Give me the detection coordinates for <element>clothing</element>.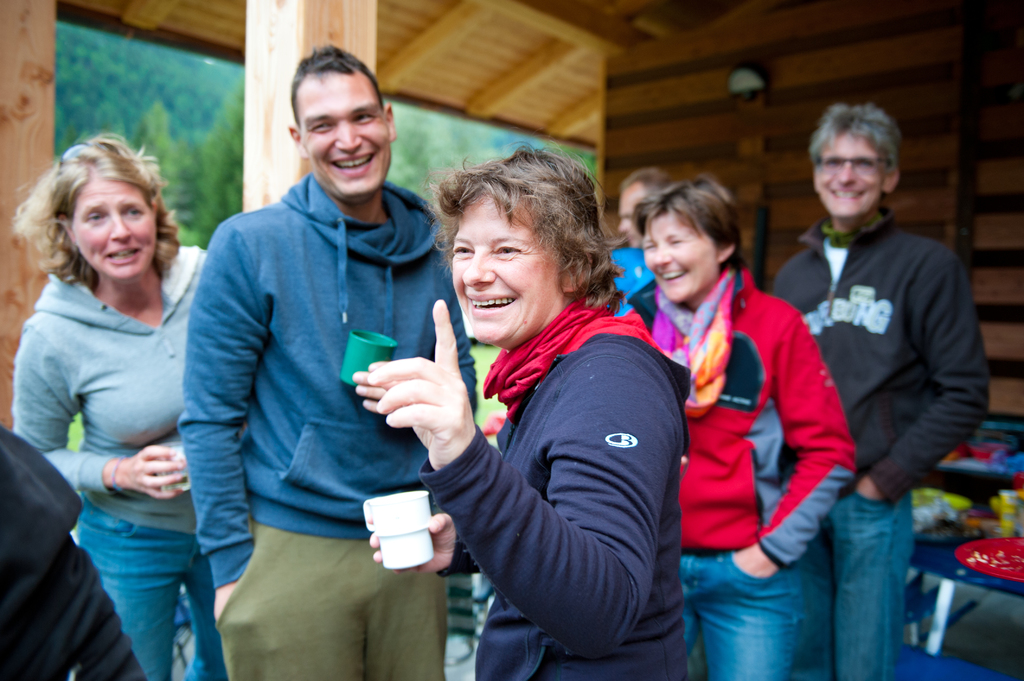
(0, 424, 147, 680).
